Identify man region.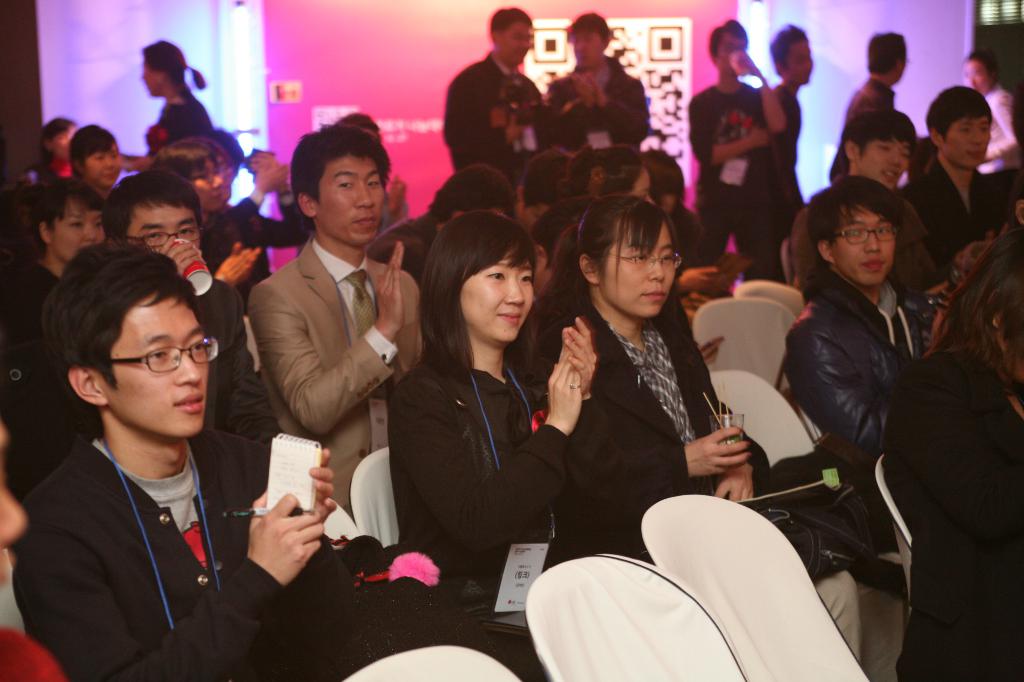
Region: x1=778, y1=179, x2=924, y2=681.
